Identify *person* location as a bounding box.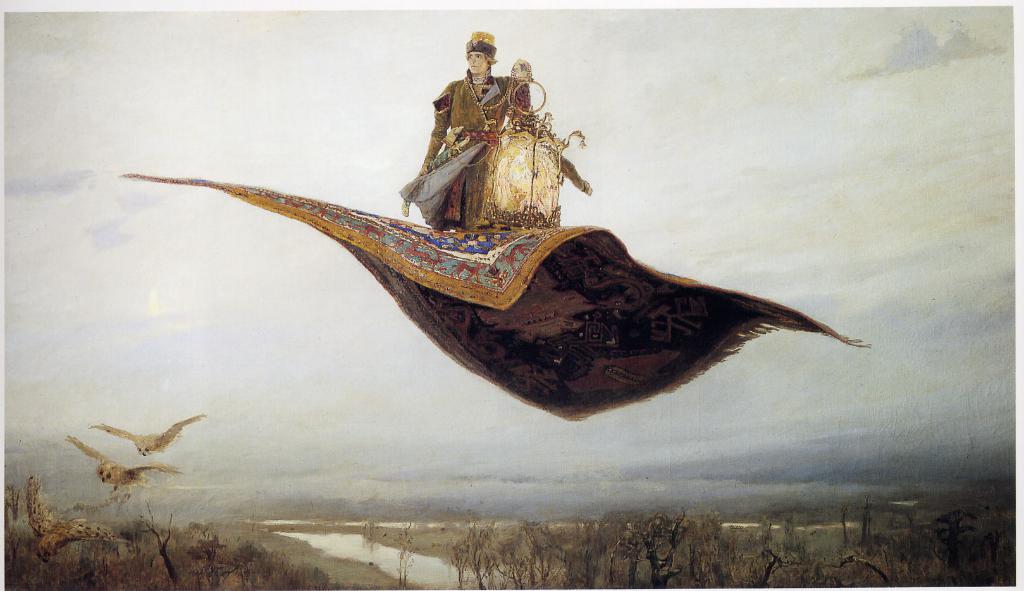
bbox=[394, 26, 582, 254].
